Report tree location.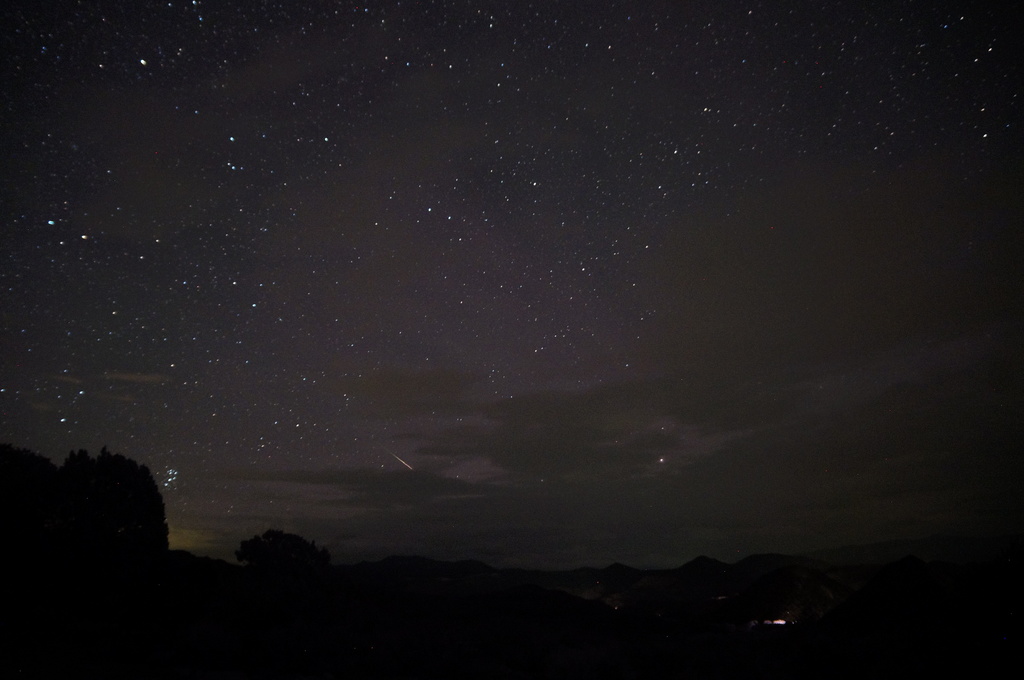
Report: 50/439/175/576.
